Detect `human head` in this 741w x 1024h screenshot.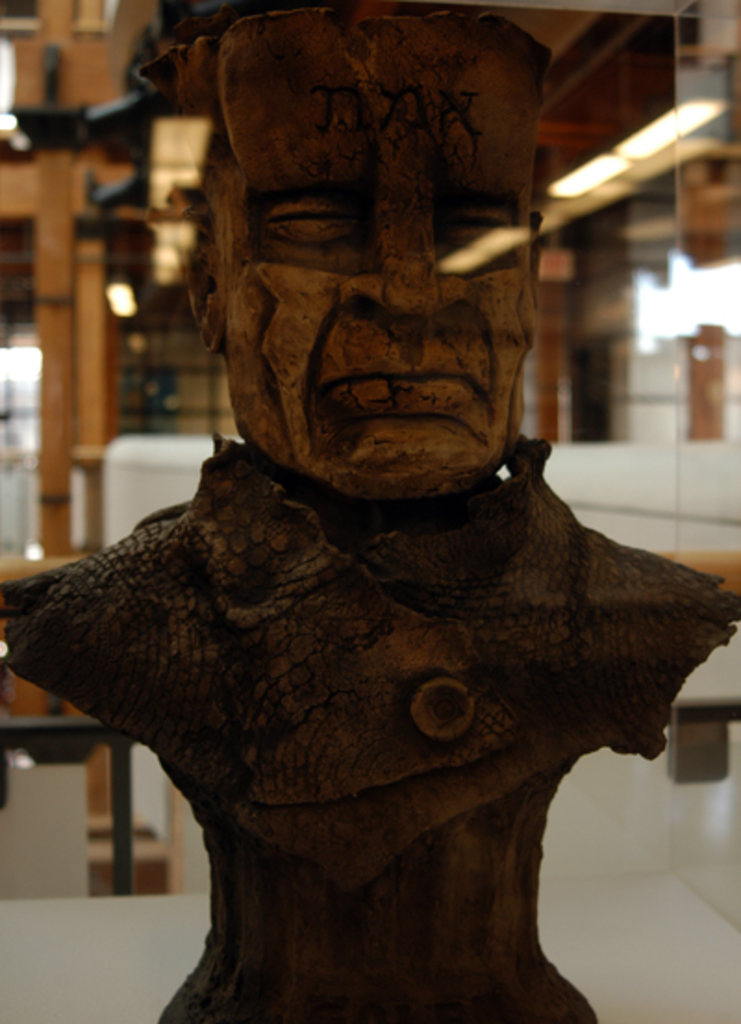
Detection: [198, 0, 554, 491].
